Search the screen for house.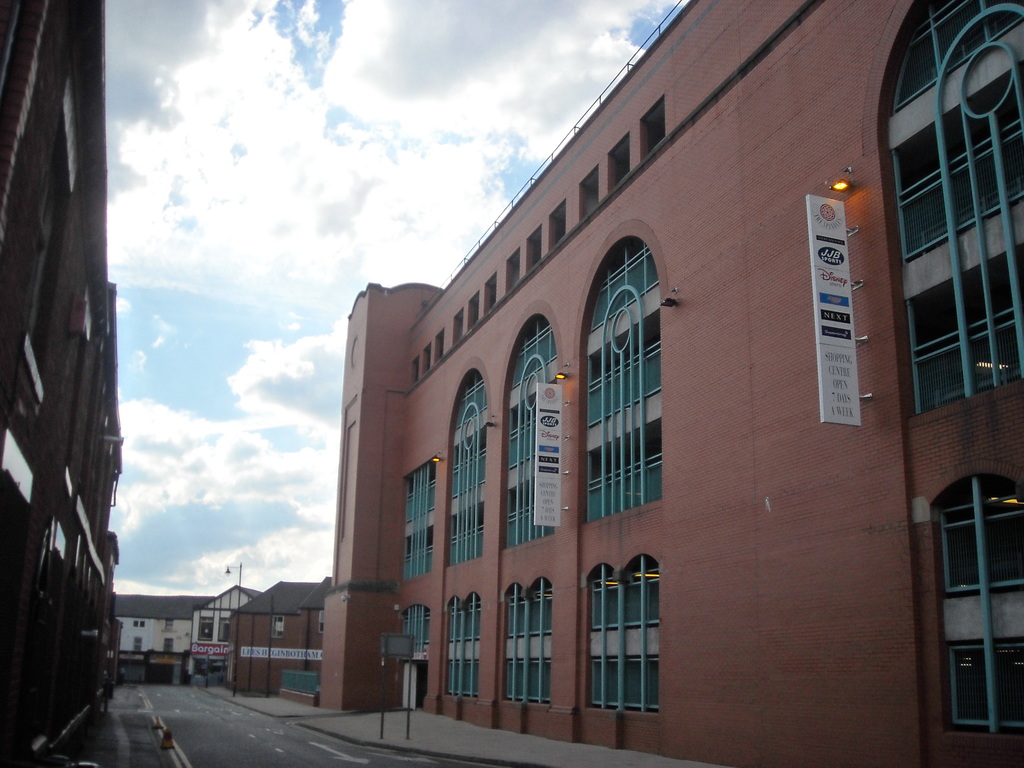
Found at (x1=4, y1=90, x2=175, y2=767).
